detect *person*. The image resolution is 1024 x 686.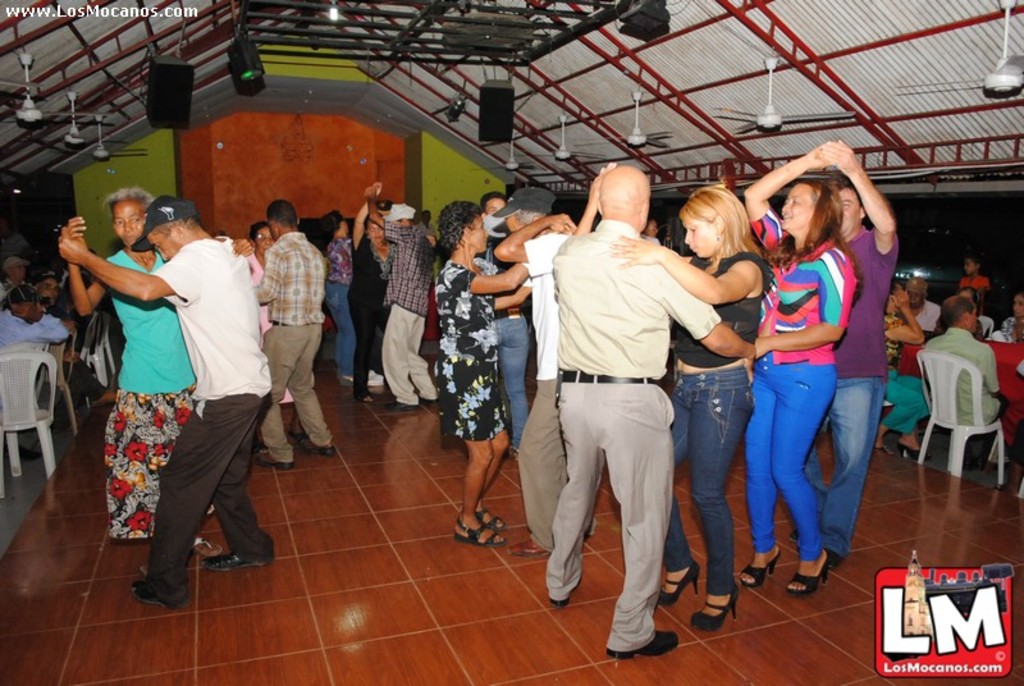
bbox=(611, 182, 776, 631).
